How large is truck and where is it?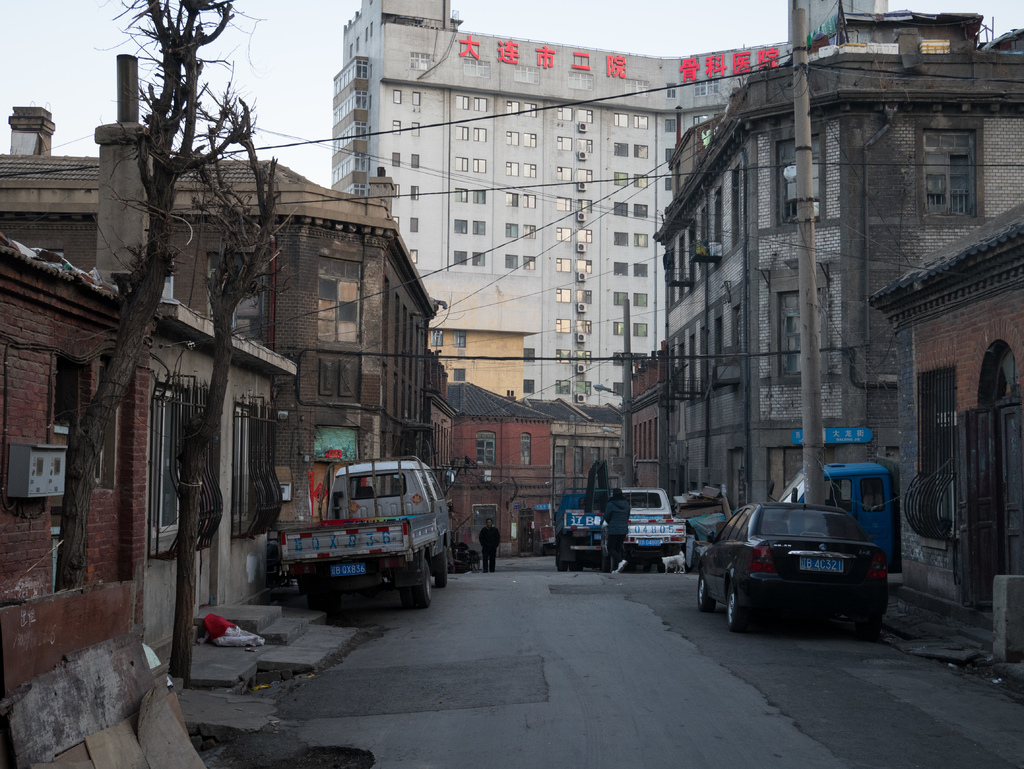
Bounding box: [left=262, top=452, right=461, bottom=615].
